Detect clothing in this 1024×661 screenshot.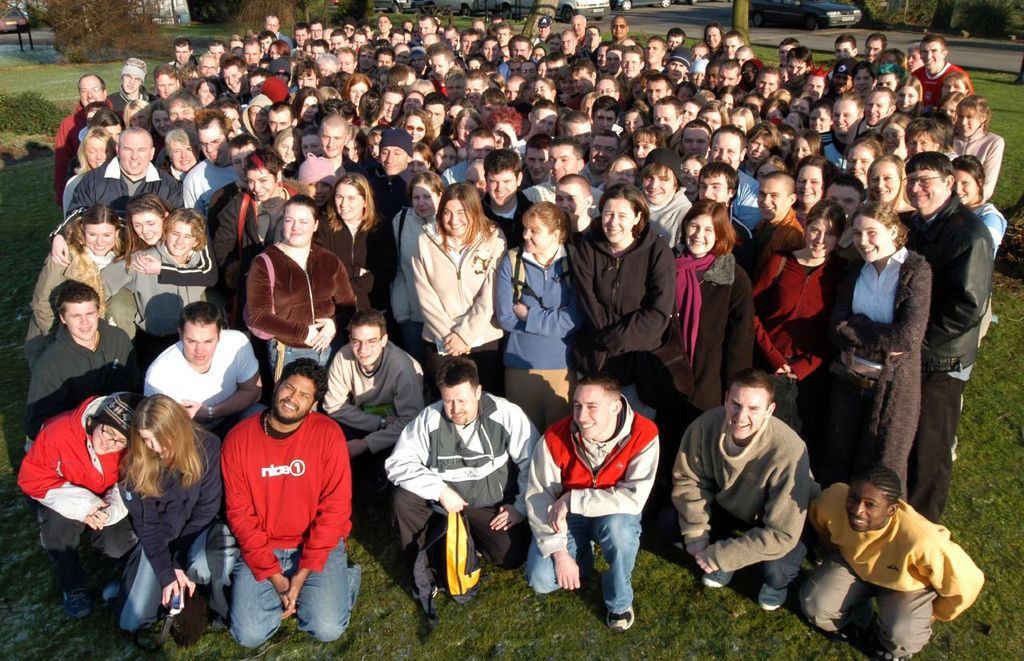
Detection: [x1=137, y1=240, x2=215, y2=351].
